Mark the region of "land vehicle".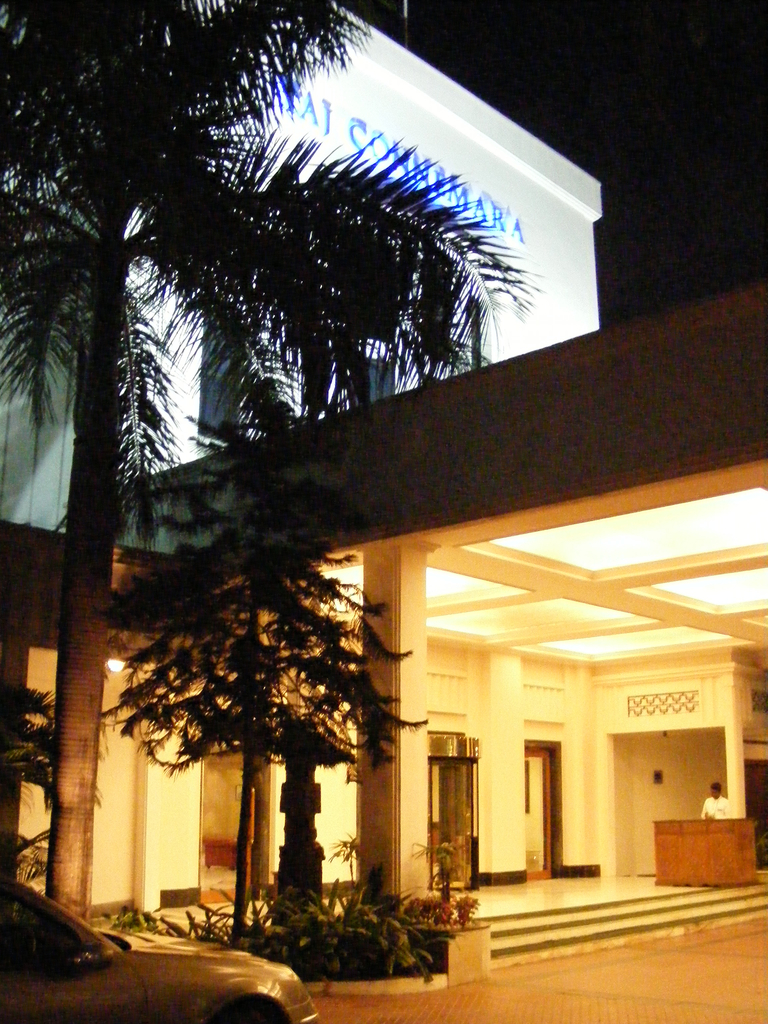
Region: detection(0, 892, 308, 1023).
